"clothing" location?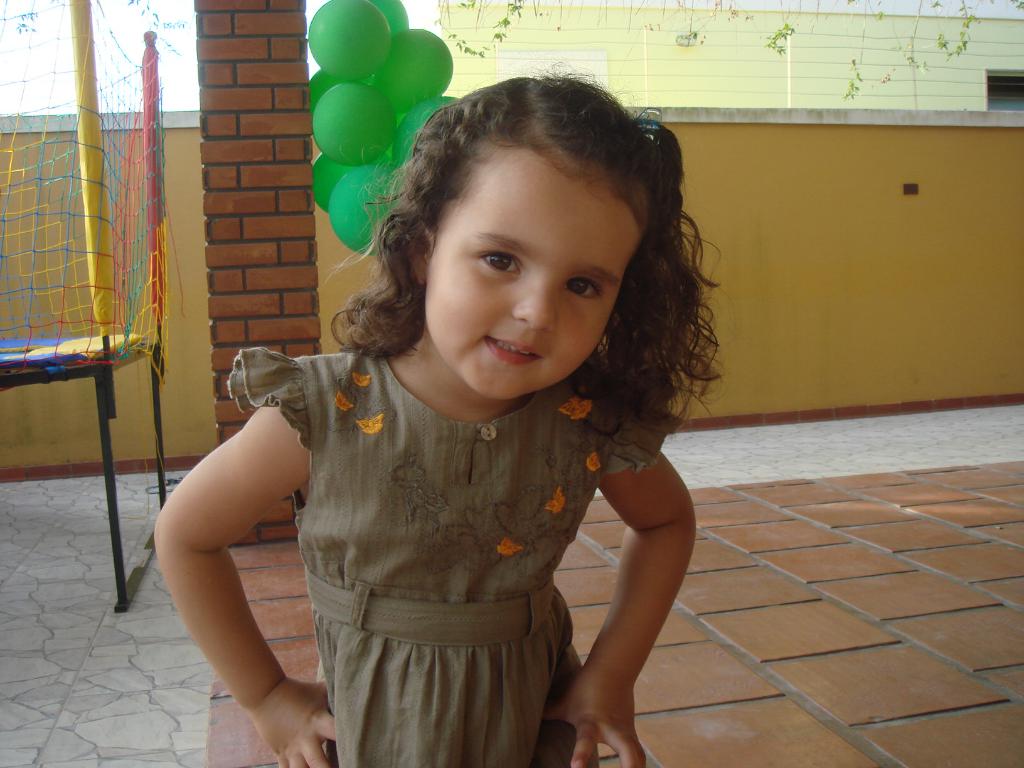
BBox(204, 302, 703, 740)
